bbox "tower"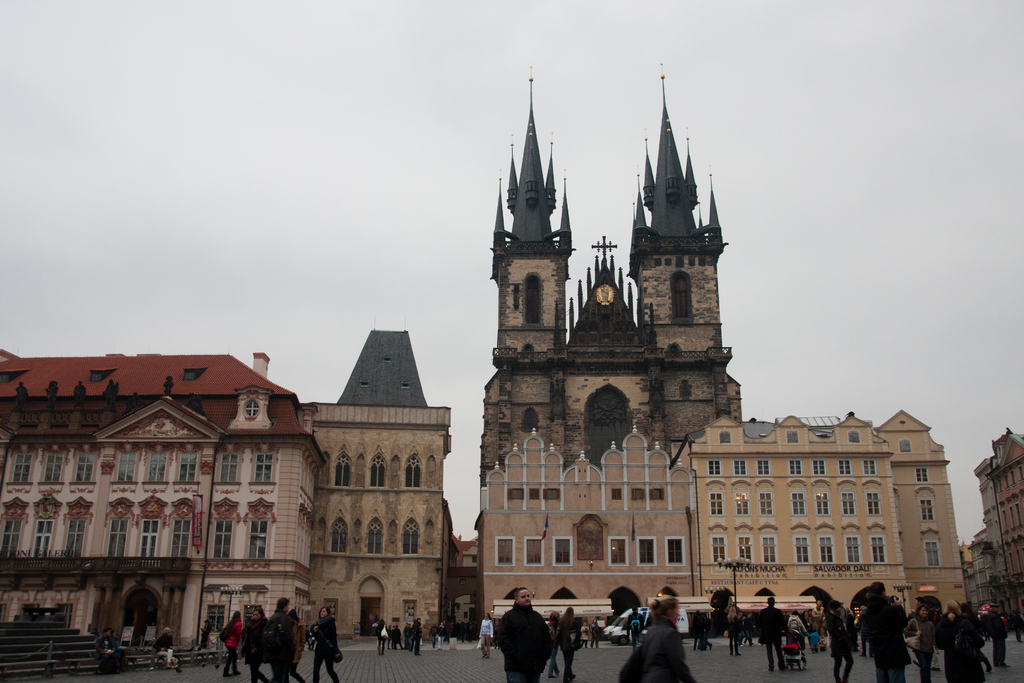
316, 333, 458, 637
